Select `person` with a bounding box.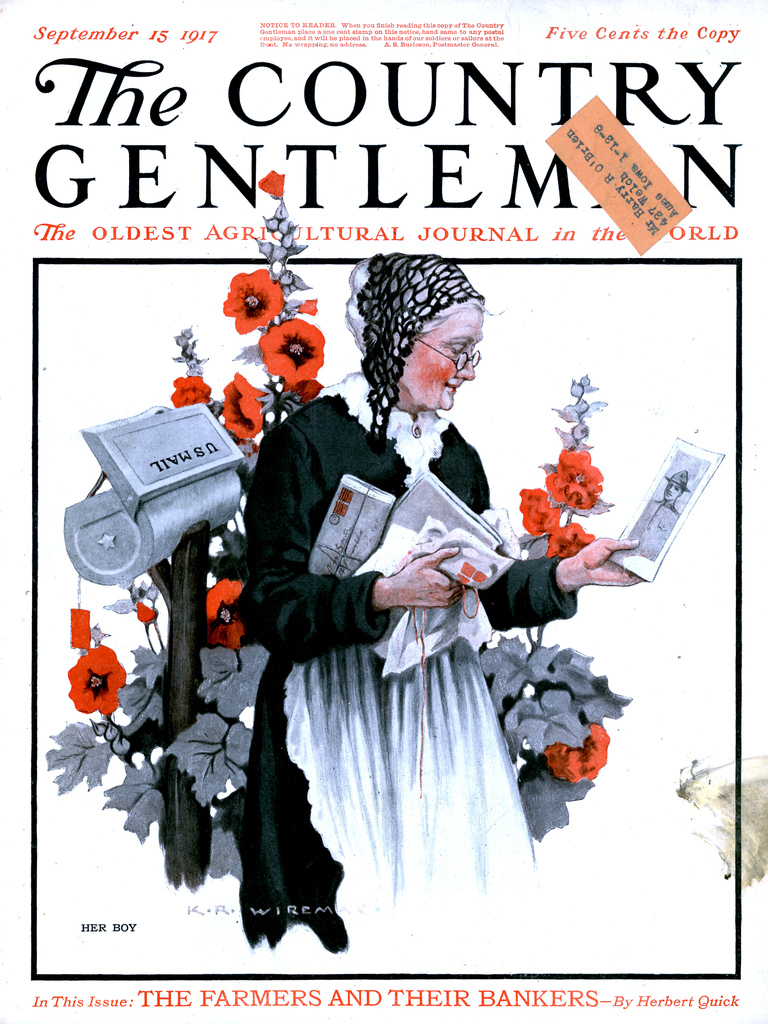
bbox=[230, 248, 586, 882].
